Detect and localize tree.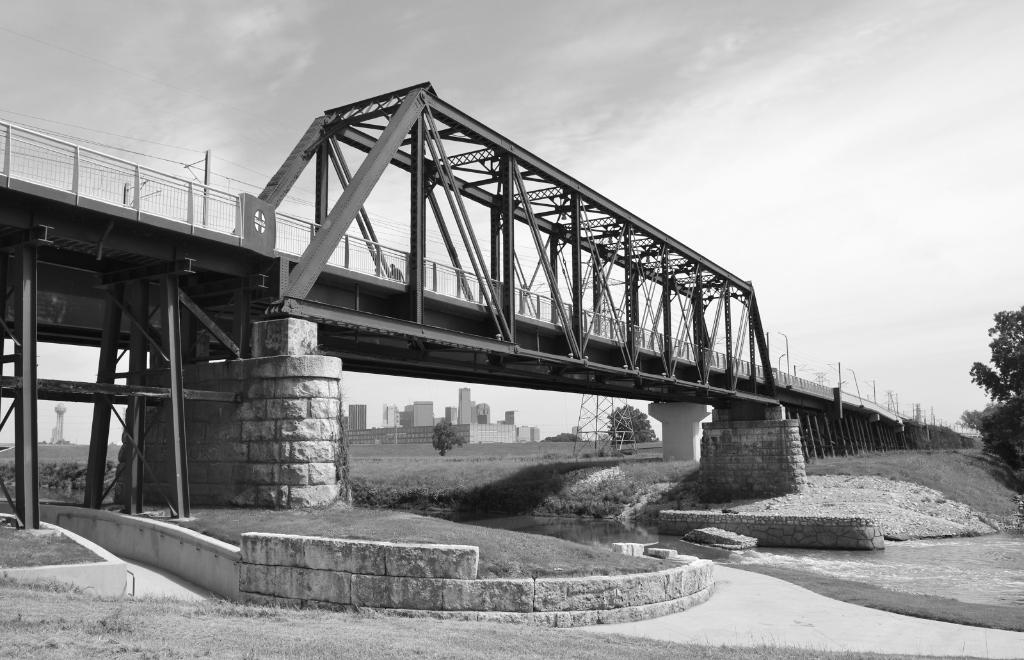
Localized at Rect(951, 398, 1021, 472).
